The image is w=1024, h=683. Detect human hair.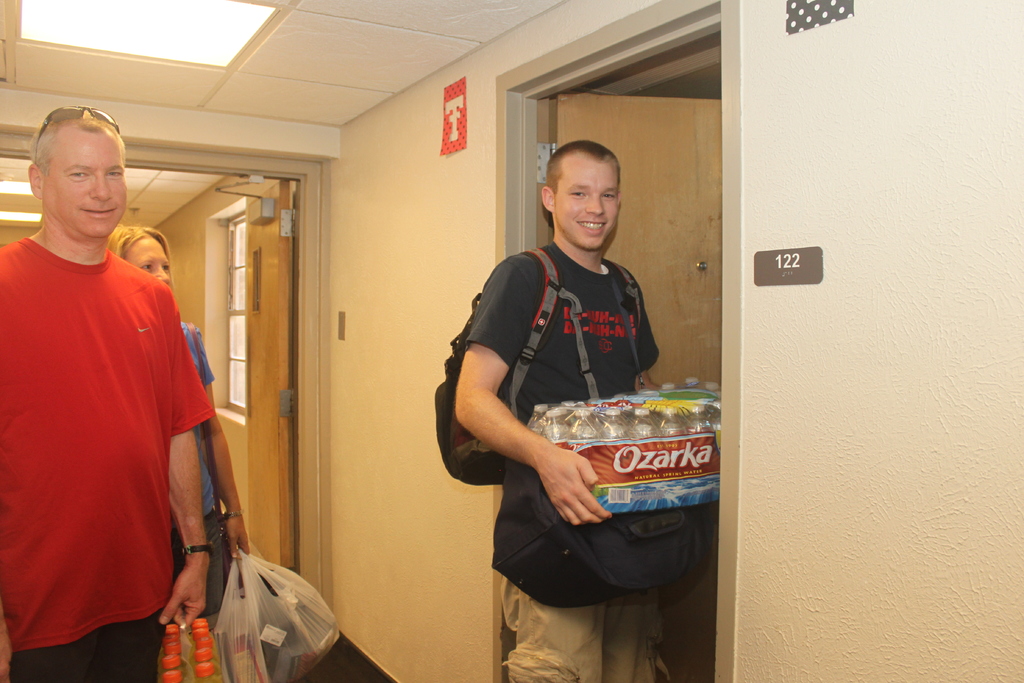
Detection: <bbox>30, 112, 125, 178</bbox>.
